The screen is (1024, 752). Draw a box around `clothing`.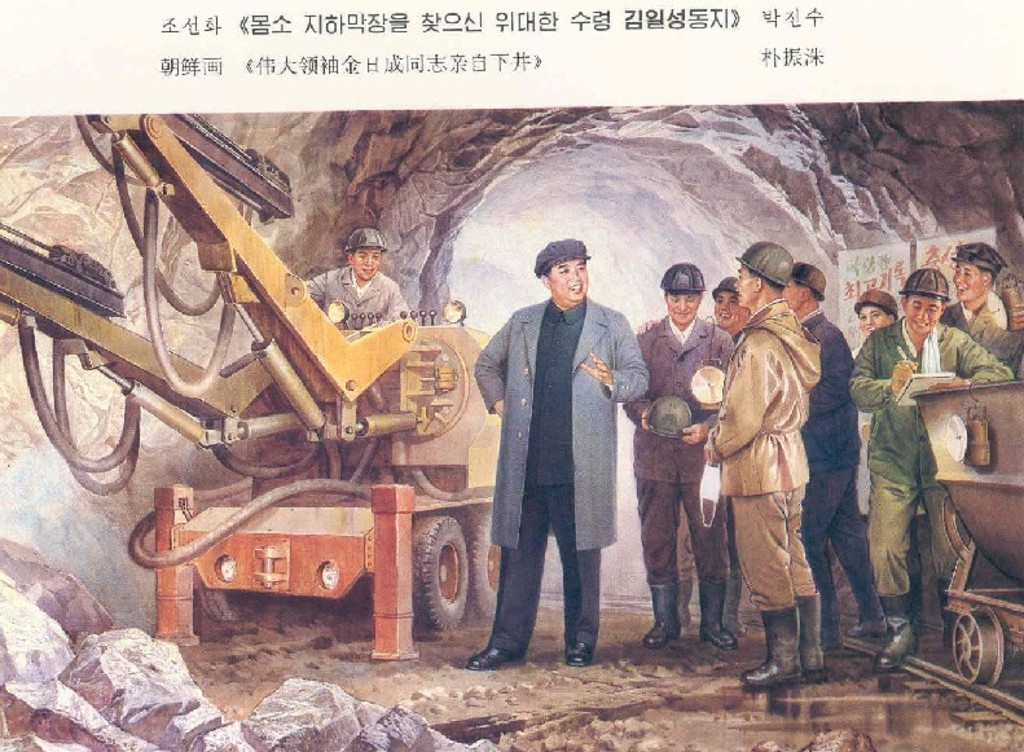
select_region(968, 302, 1021, 359).
